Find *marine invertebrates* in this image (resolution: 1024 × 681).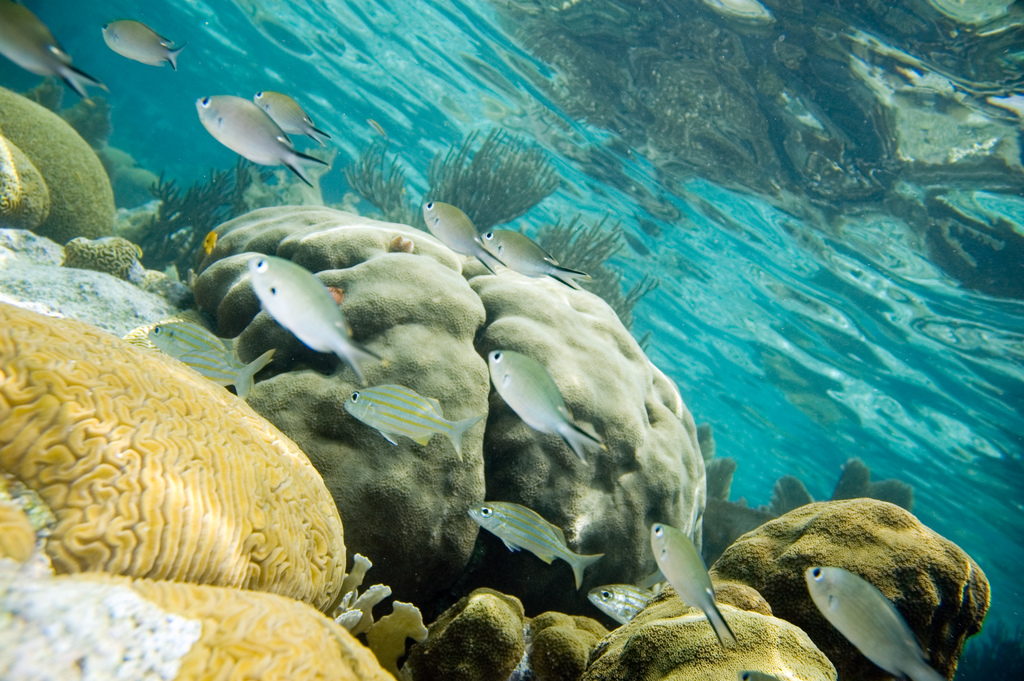
[59, 223, 150, 272].
